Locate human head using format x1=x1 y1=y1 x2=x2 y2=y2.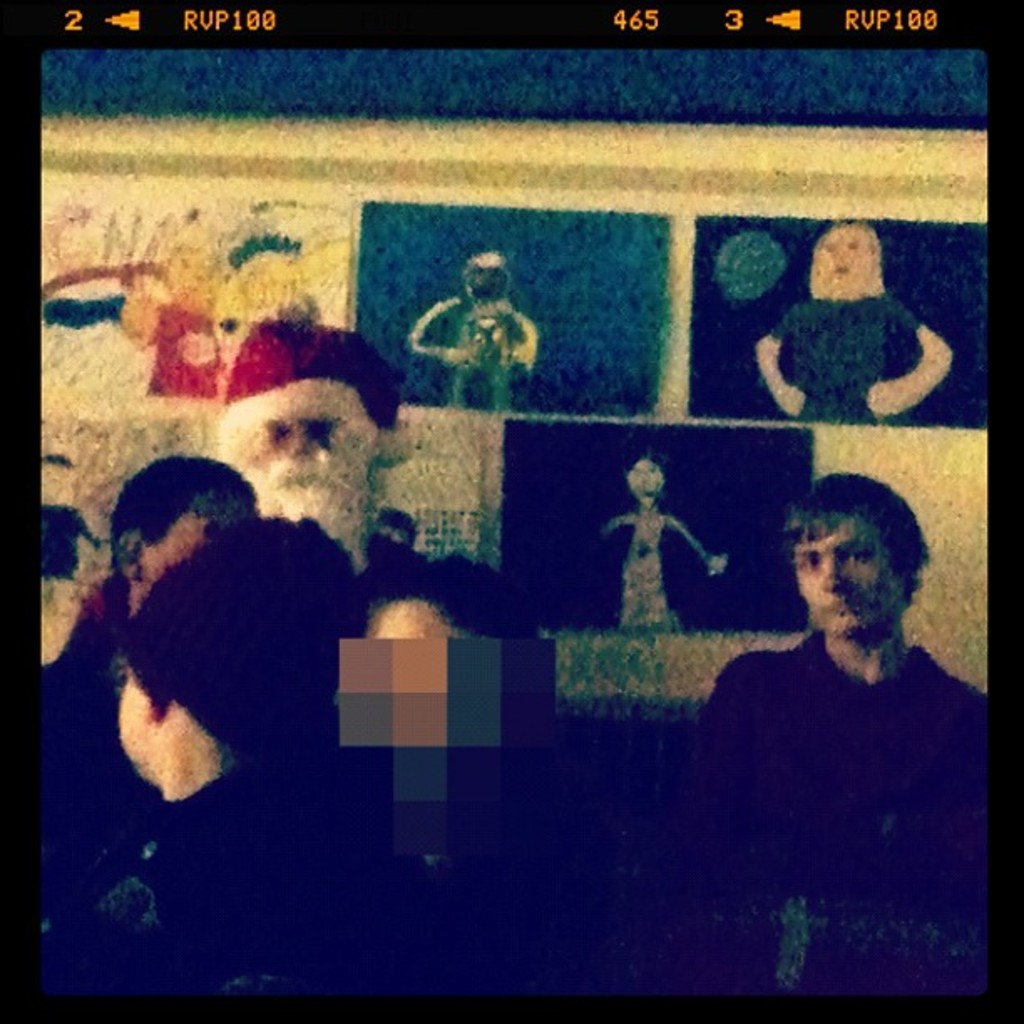
x1=775 y1=467 x2=954 y2=668.
